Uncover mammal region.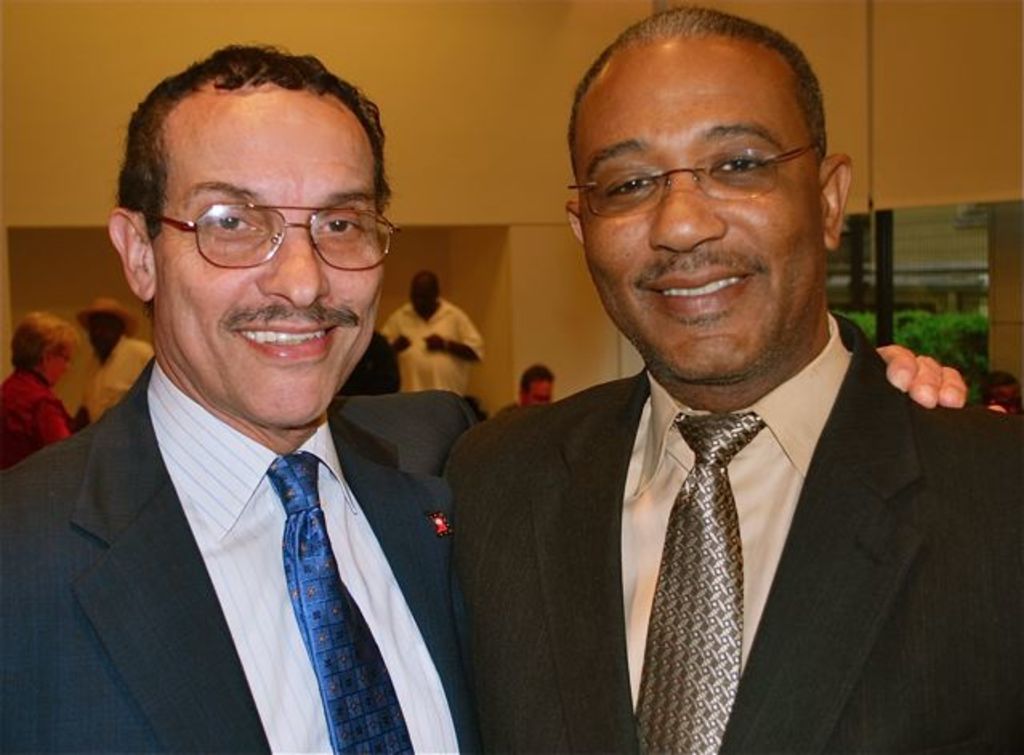
Uncovered: x1=0, y1=306, x2=83, y2=476.
